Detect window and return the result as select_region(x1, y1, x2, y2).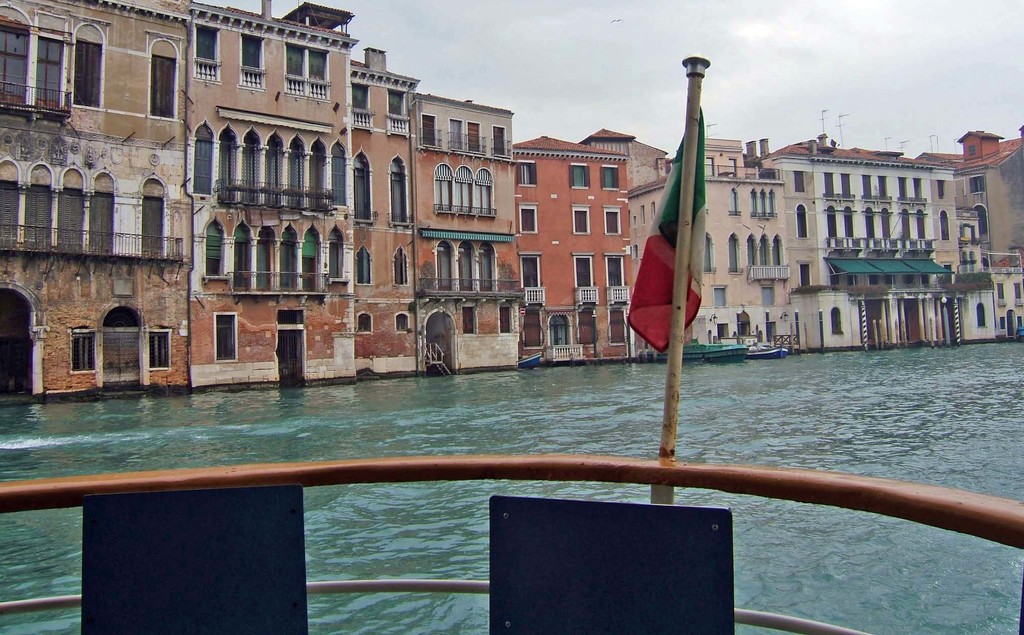
select_region(464, 306, 476, 335).
